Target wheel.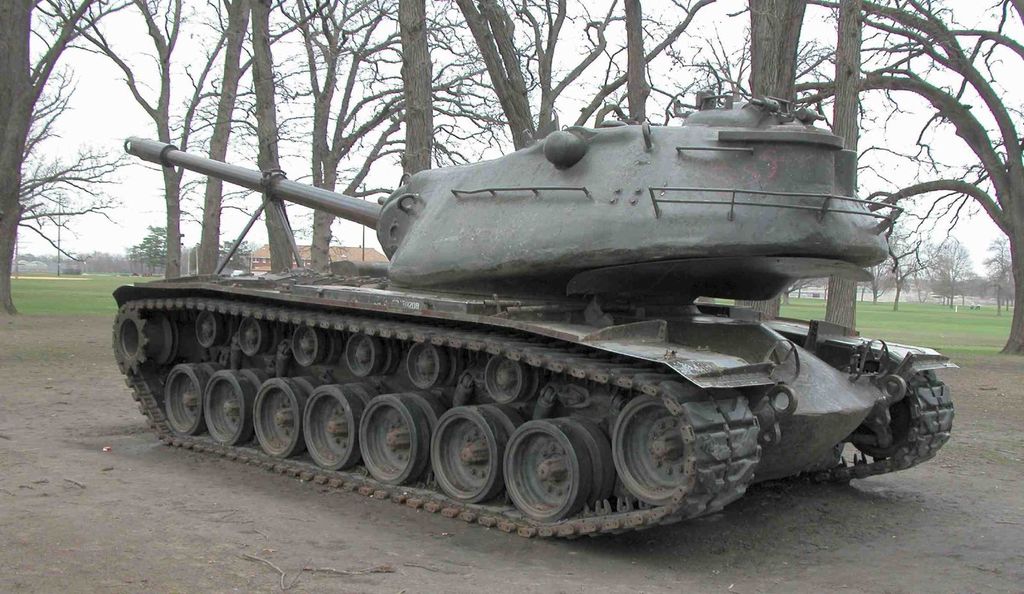
Target region: {"x1": 556, "y1": 417, "x2": 614, "y2": 504}.
